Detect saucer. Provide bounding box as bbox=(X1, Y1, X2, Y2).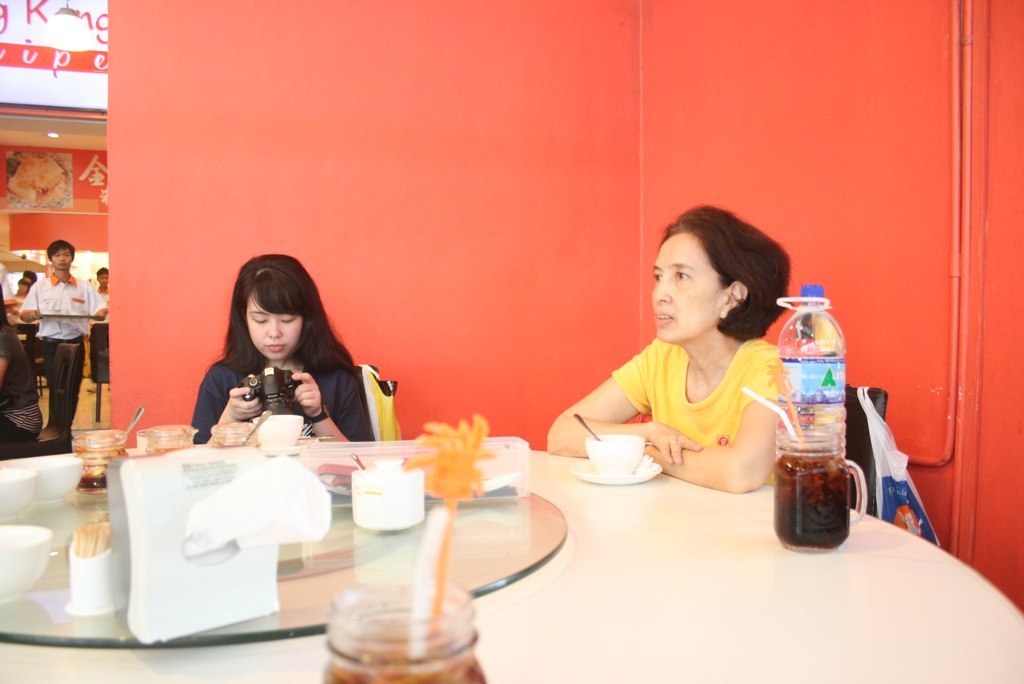
bbox=(572, 460, 658, 489).
